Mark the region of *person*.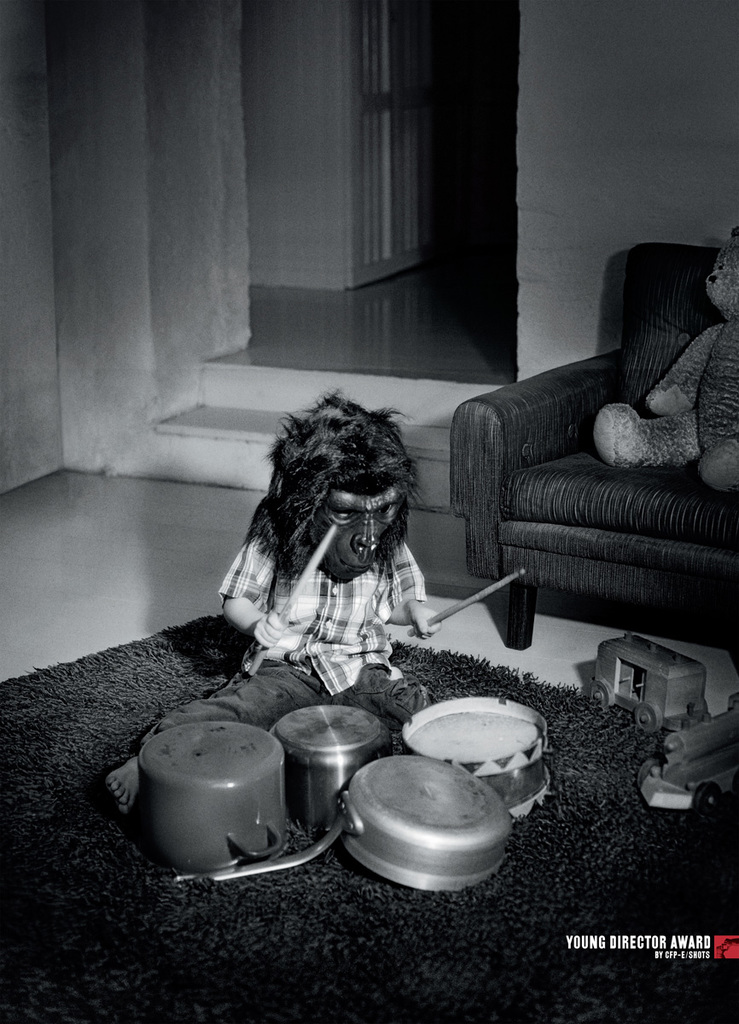
Region: [left=102, top=393, right=446, bottom=815].
